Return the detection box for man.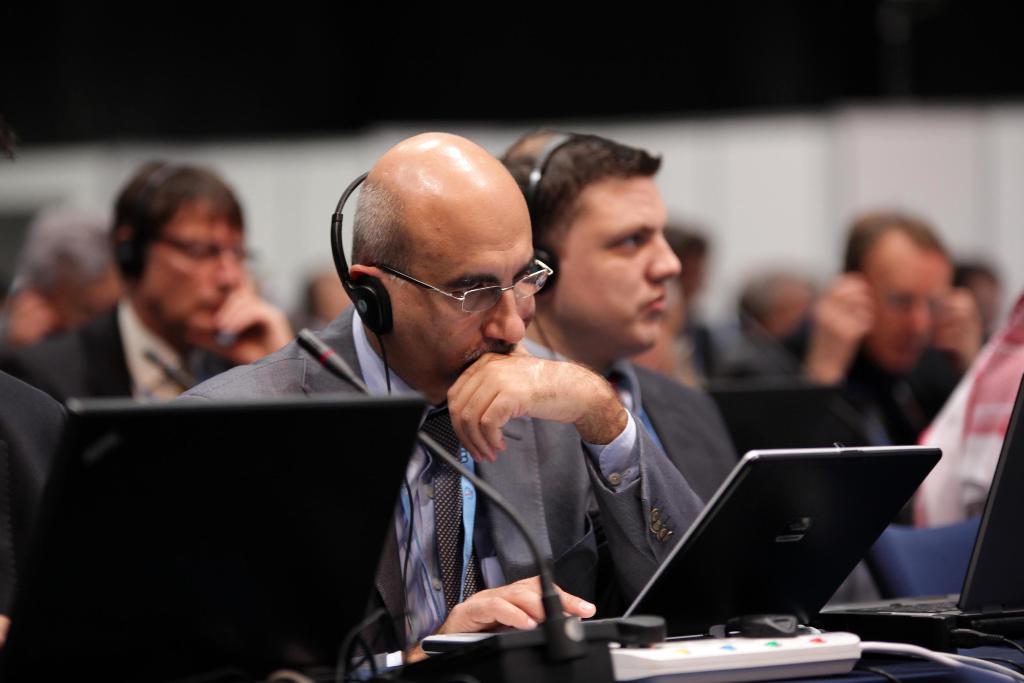
left=13, top=205, right=131, bottom=345.
